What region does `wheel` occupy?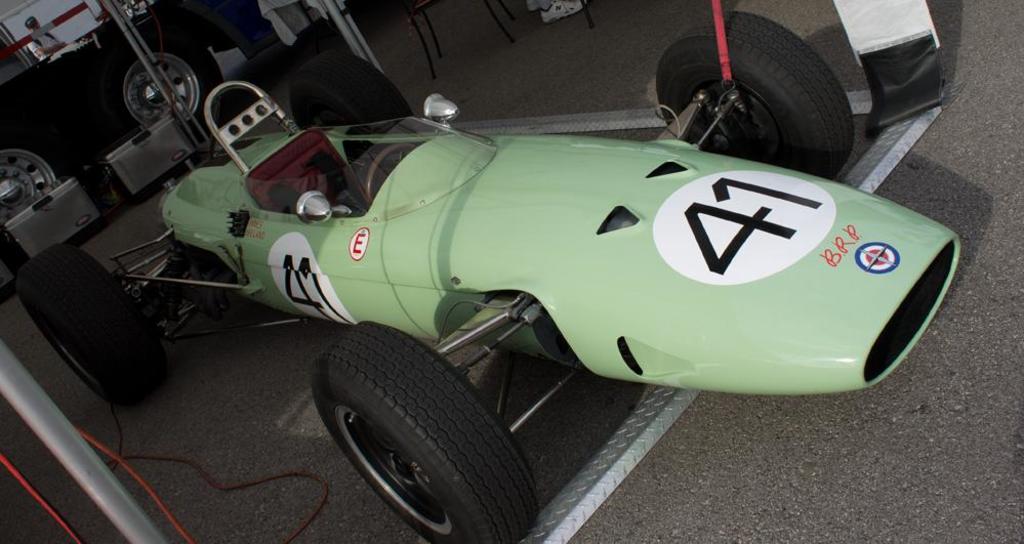
310 320 537 543.
